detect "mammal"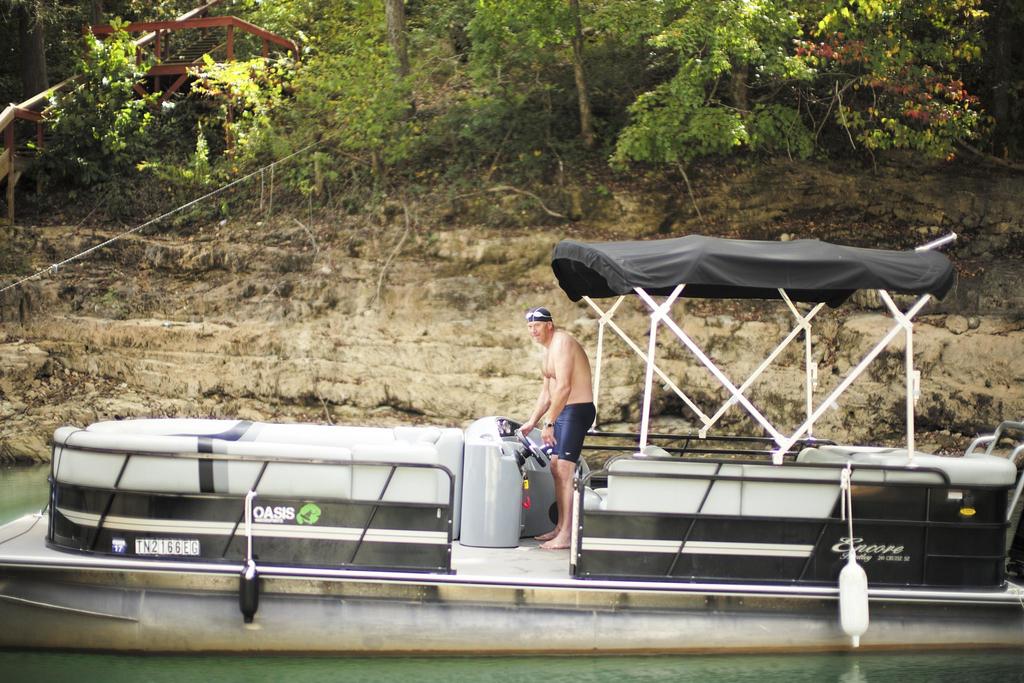
BBox(497, 300, 630, 564)
